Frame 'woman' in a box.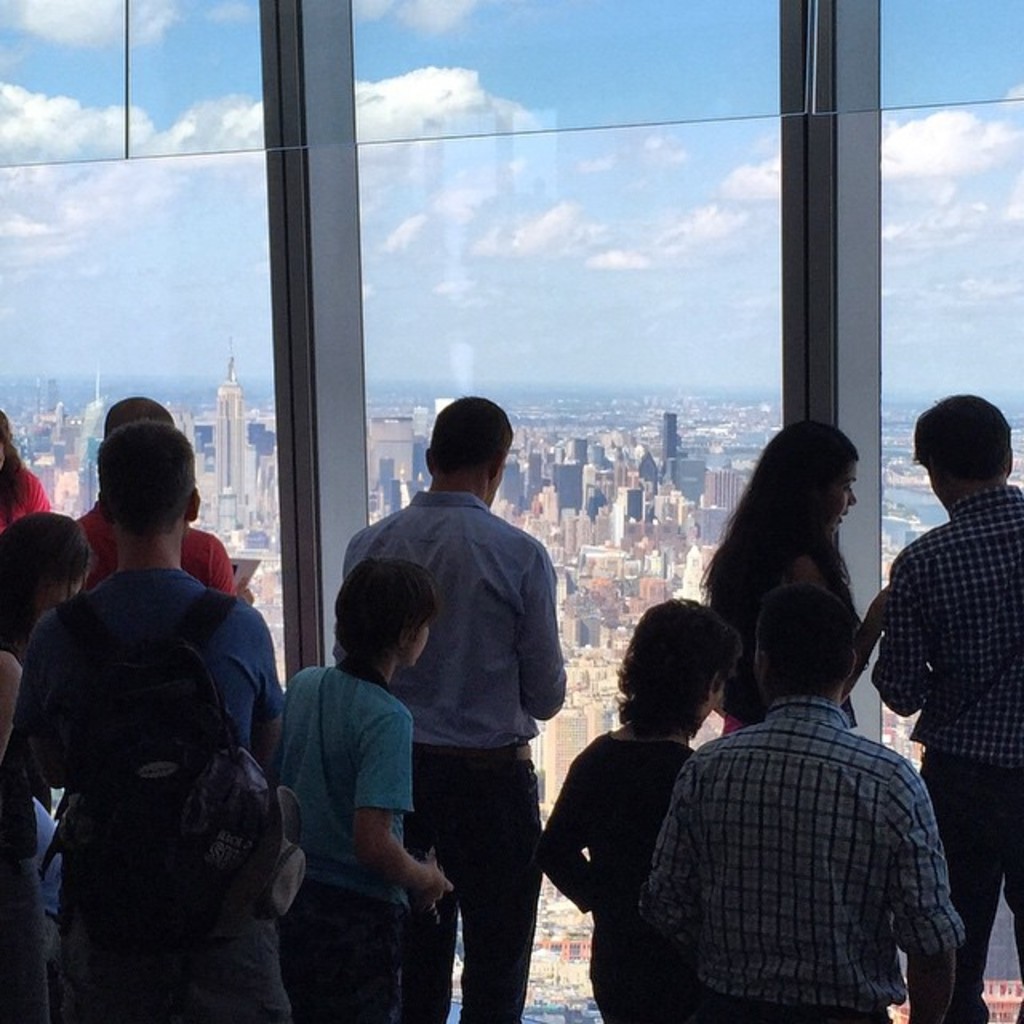
bbox(533, 594, 741, 1022).
